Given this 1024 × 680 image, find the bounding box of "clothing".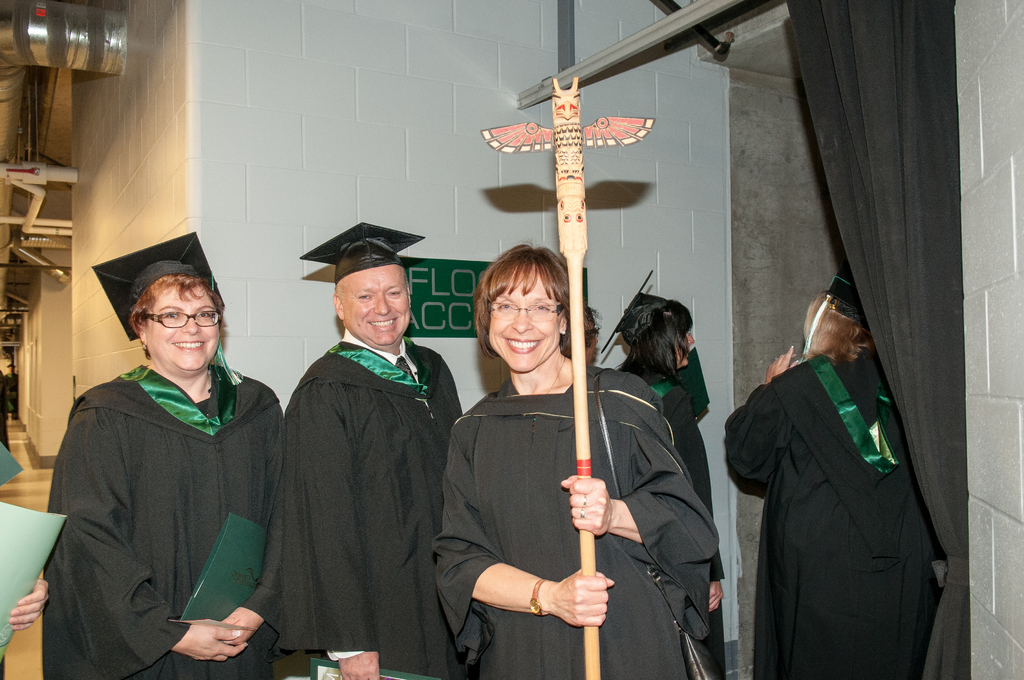
[592,270,676,374].
